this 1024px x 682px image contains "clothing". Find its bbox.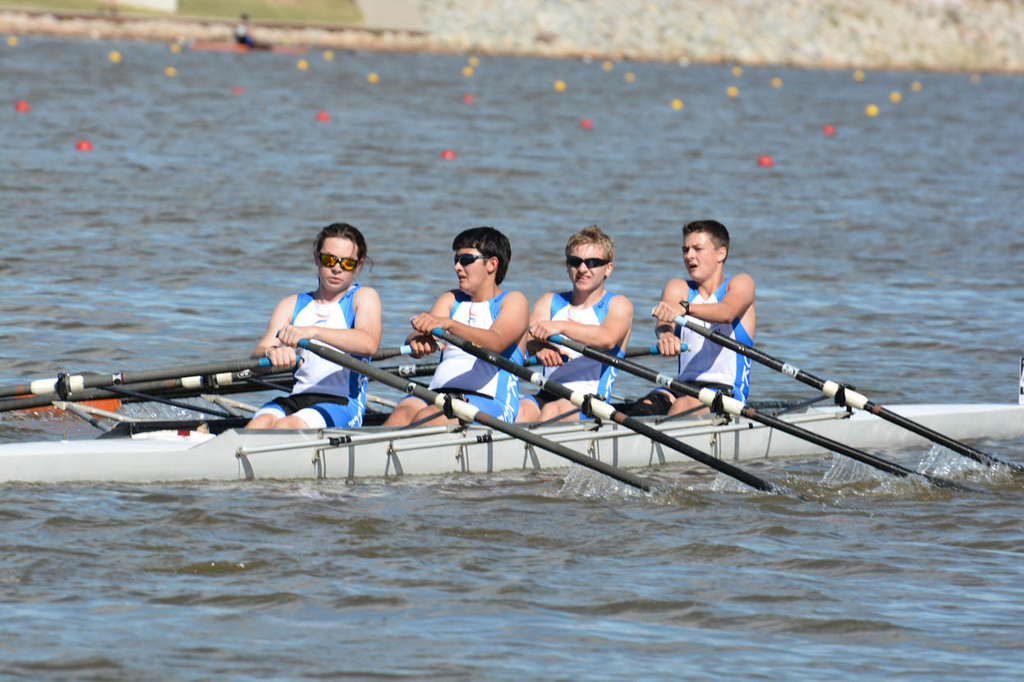
<region>254, 278, 370, 429</region>.
